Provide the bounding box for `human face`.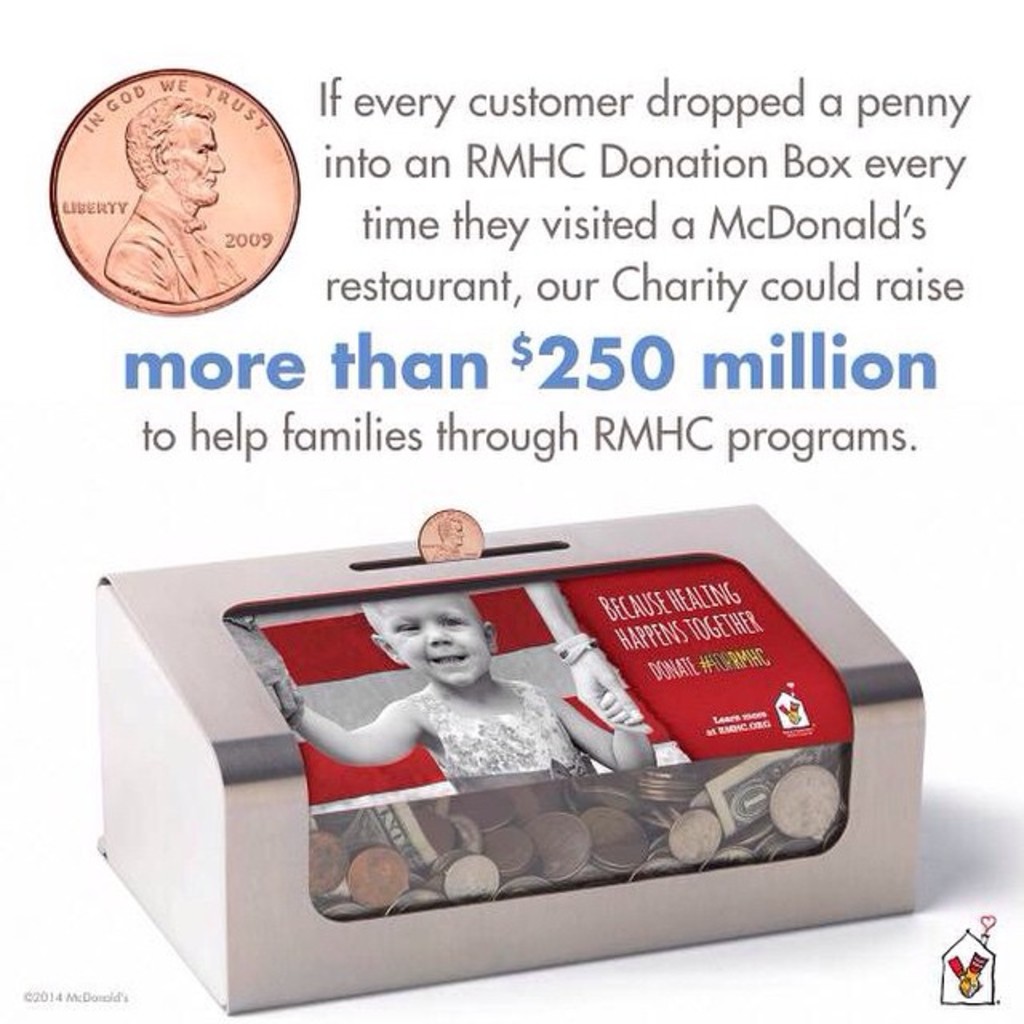
box=[386, 594, 493, 683].
